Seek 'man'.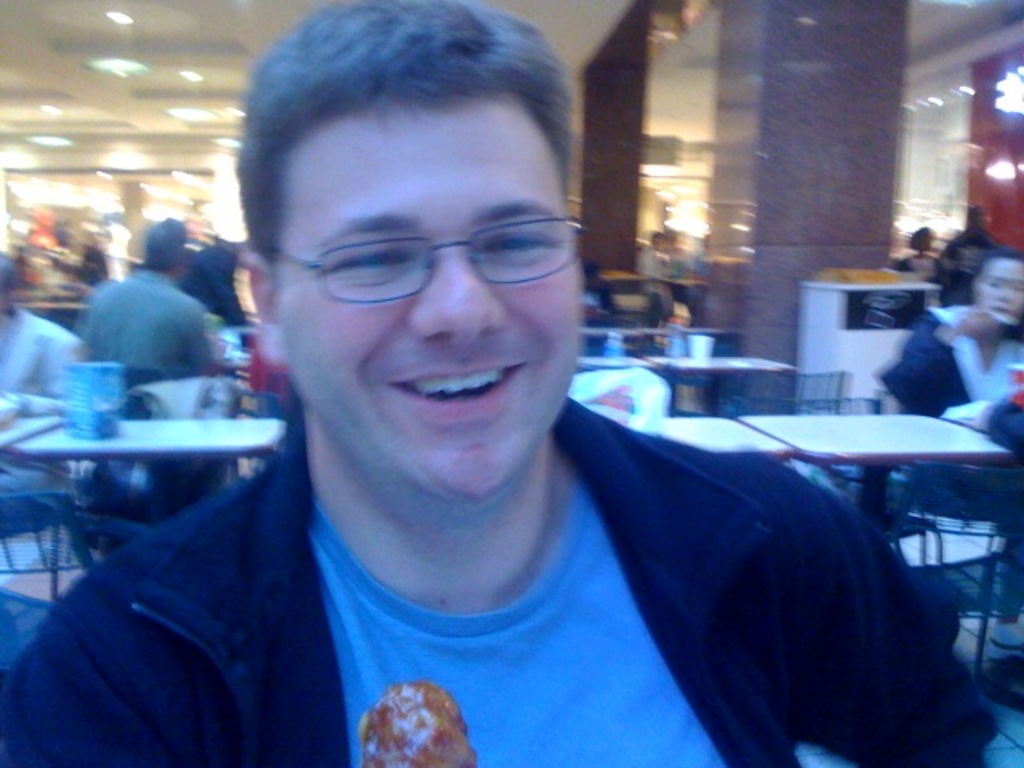
85 213 227 406.
